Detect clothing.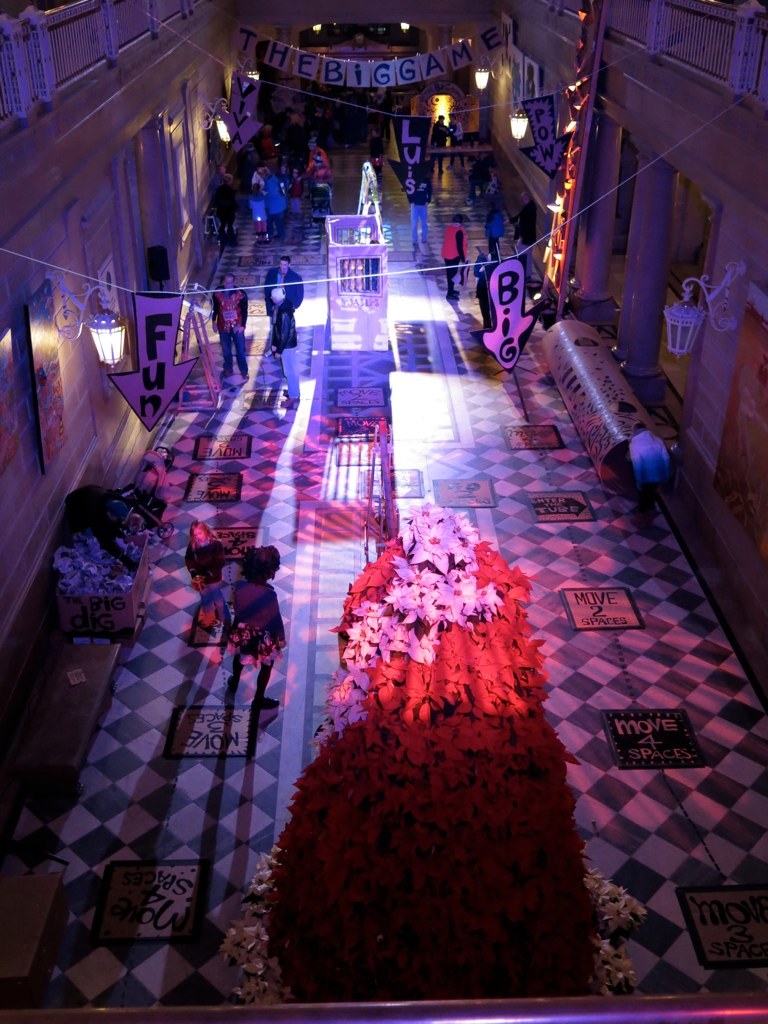
Detected at (438,212,479,296).
